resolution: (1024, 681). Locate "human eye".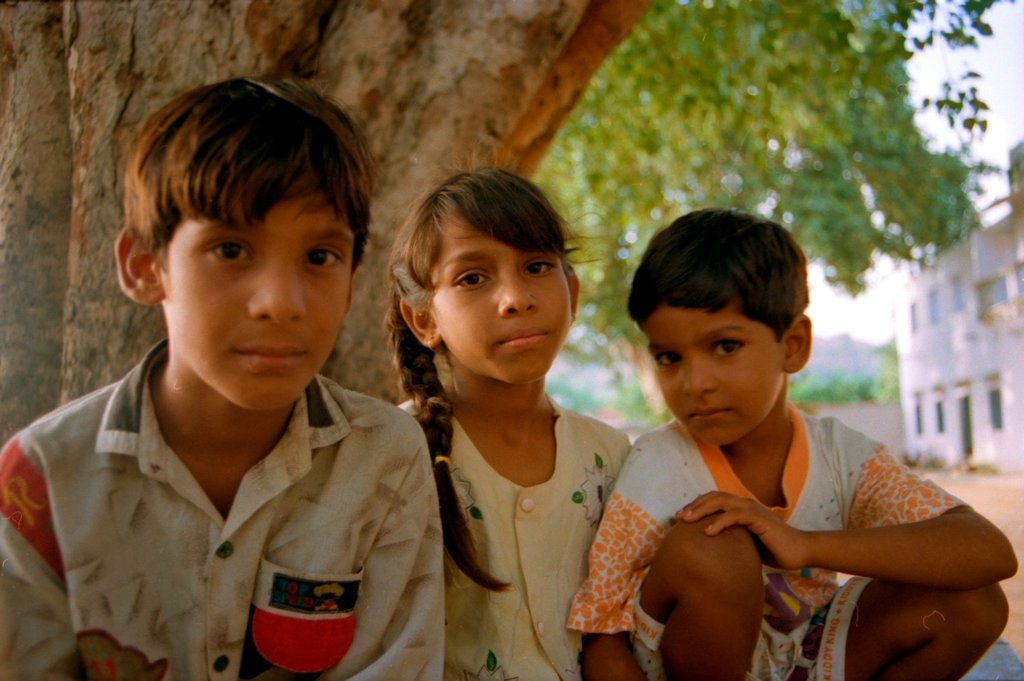
[left=204, top=240, right=257, bottom=267].
